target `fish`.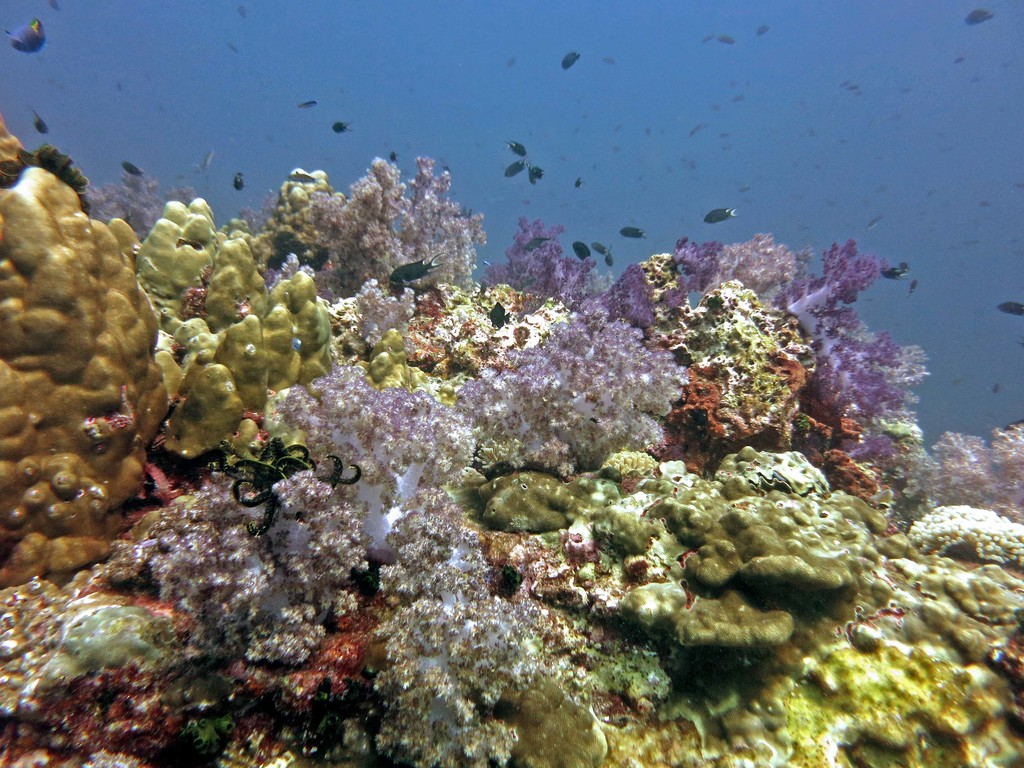
Target region: <box>525,172,535,185</box>.
